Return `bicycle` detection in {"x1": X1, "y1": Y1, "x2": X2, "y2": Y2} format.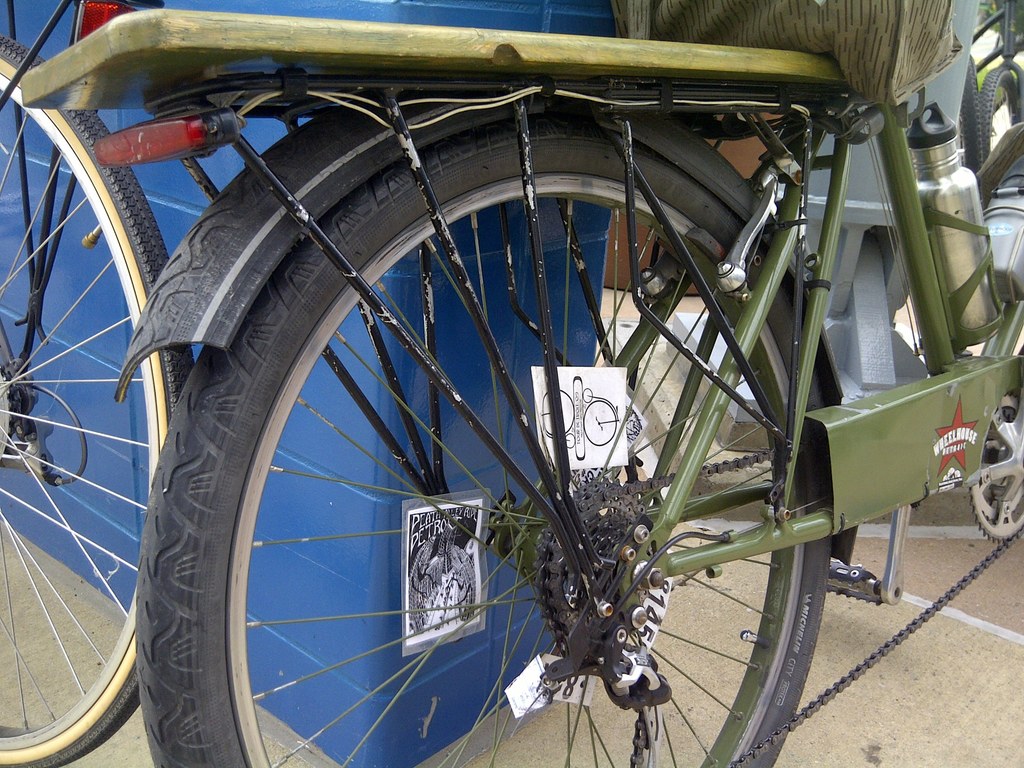
{"x1": 0, "y1": 0, "x2": 220, "y2": 758}.
